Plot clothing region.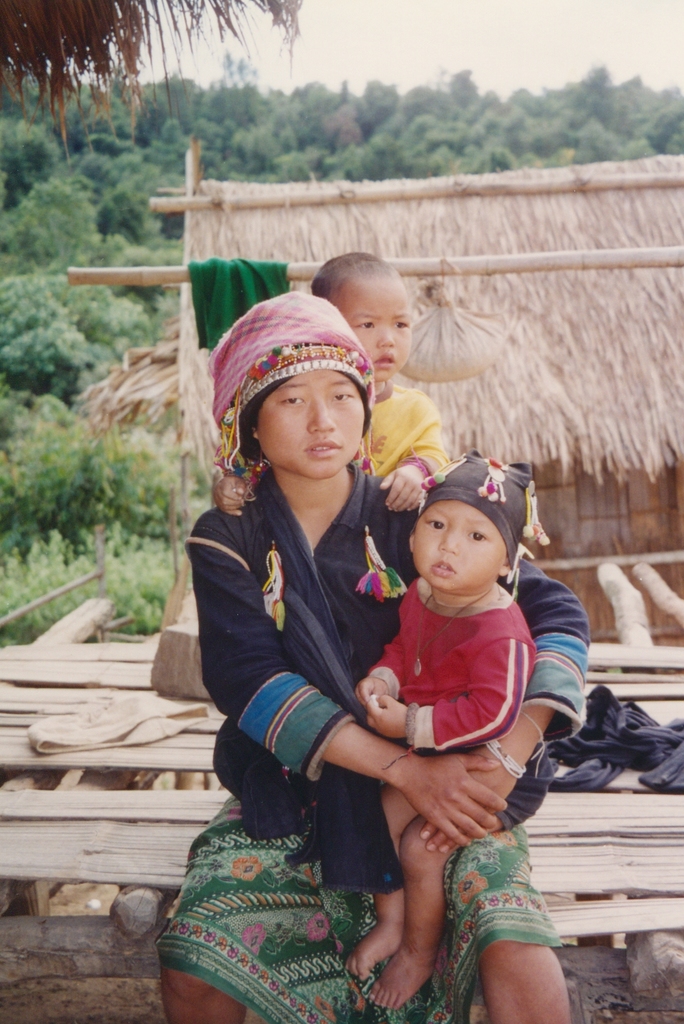
Plotted at Rect(220, 387, 449, 486).
